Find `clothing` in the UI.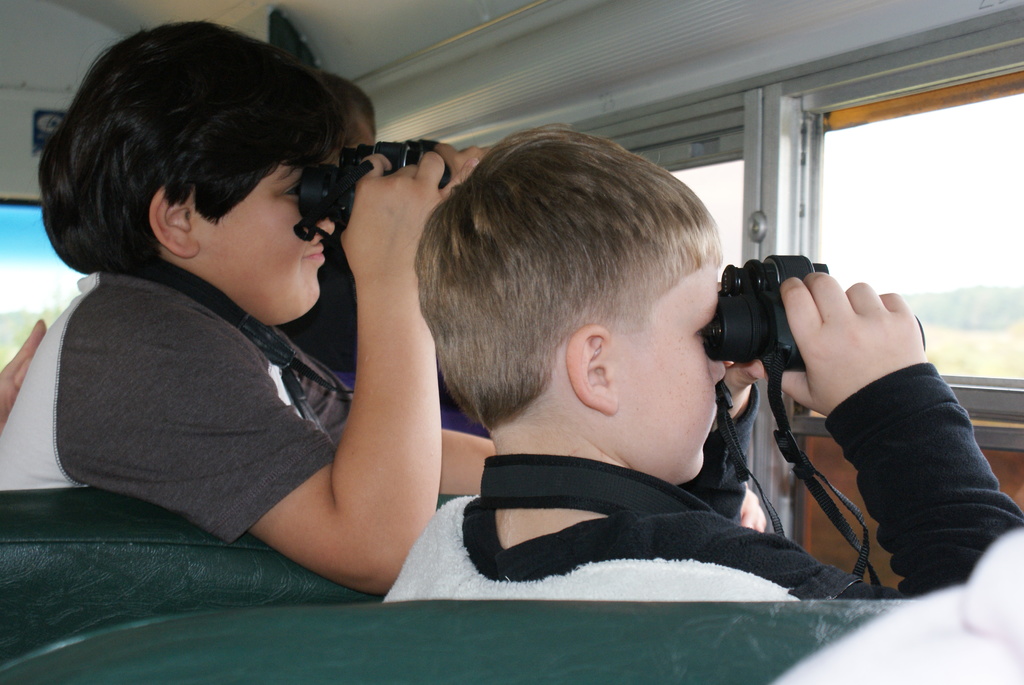
UI element at [x1=0, y1=261, x2=363, y2=546].
